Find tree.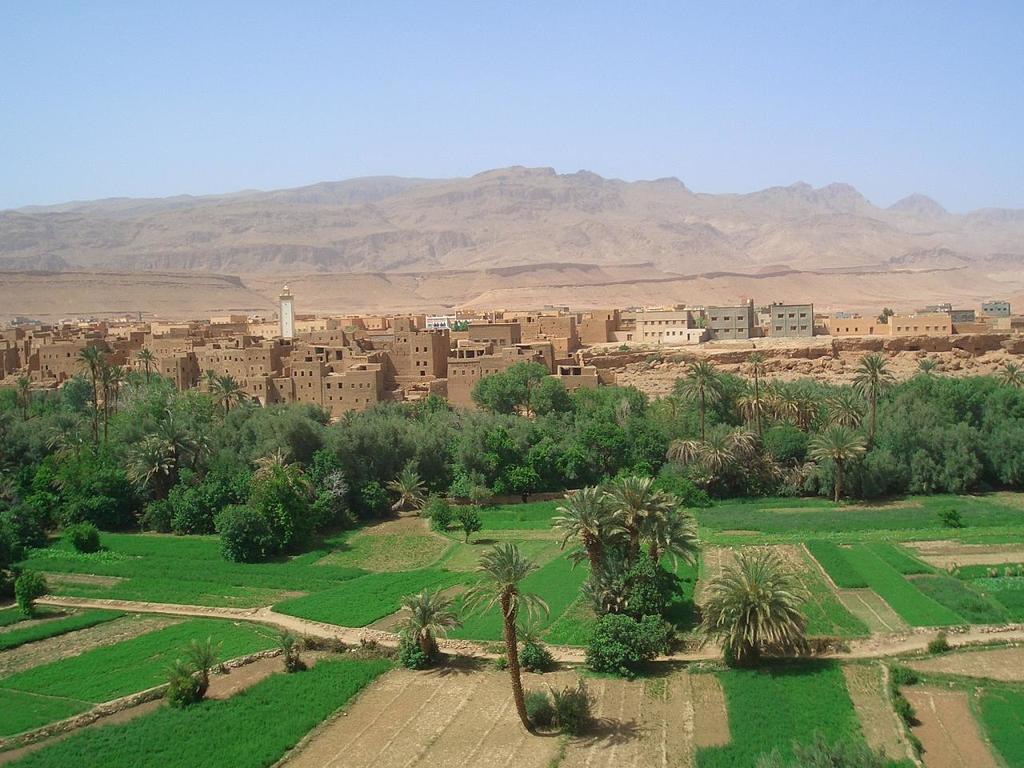
[206,372,246,422].
